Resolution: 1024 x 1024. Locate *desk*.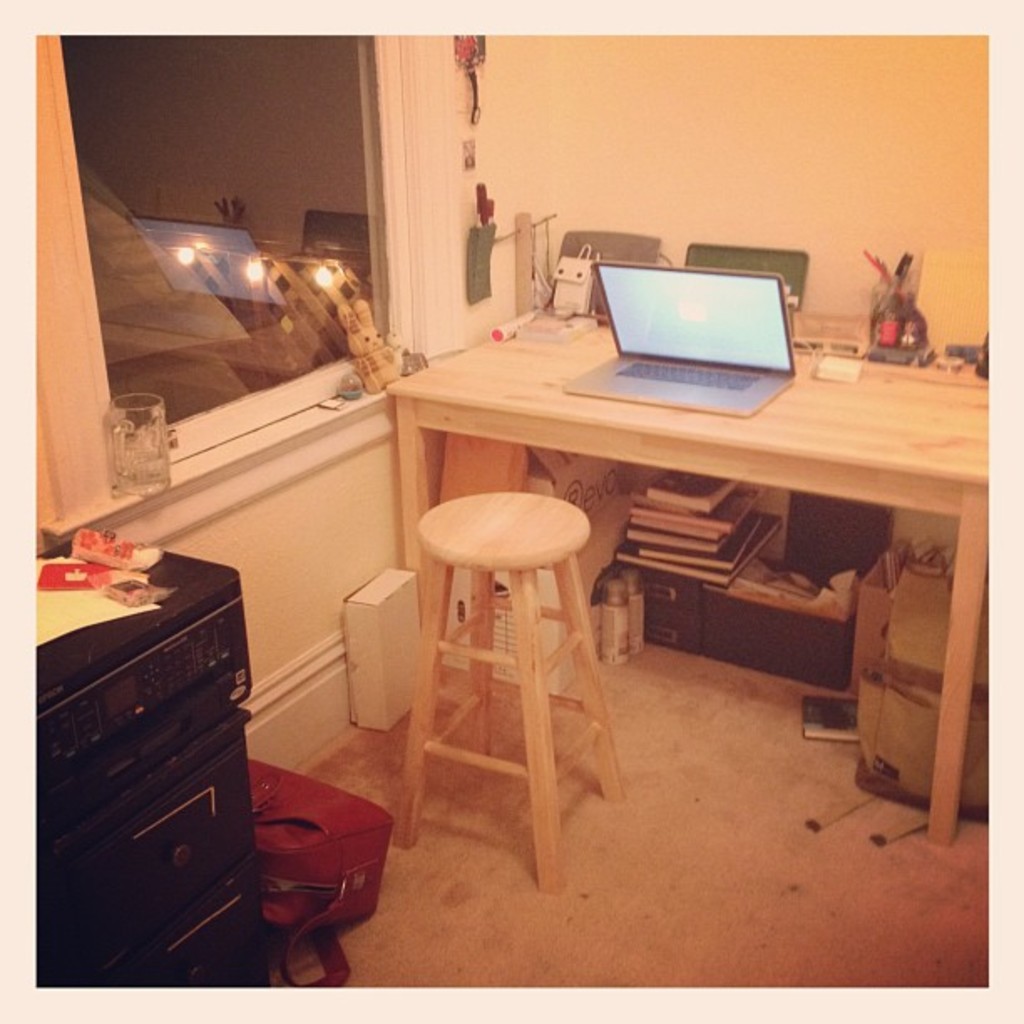
rect(500, 263, 982, 833).
